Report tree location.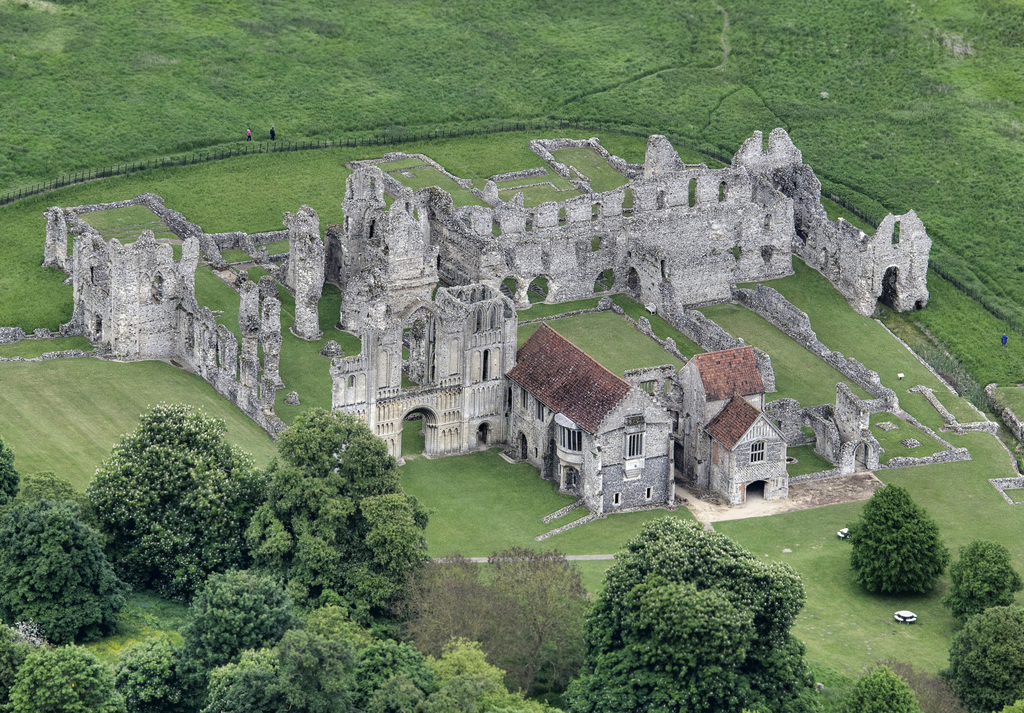
Report: (945, 540, 1023, 621).
